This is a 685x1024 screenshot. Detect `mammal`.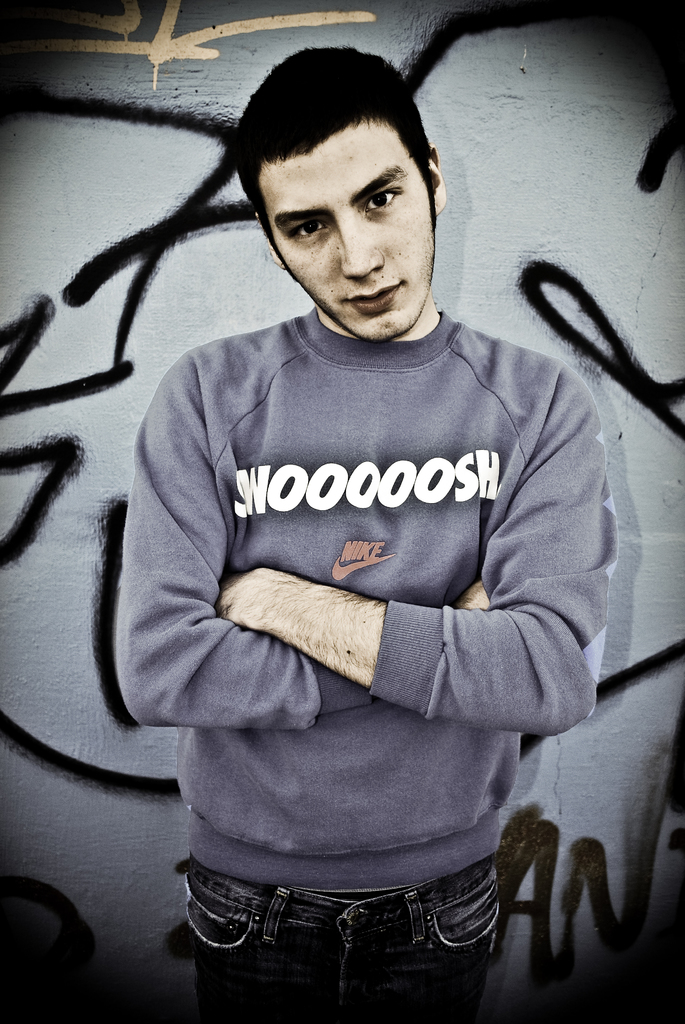
locate(63, 117, 657, 970).
